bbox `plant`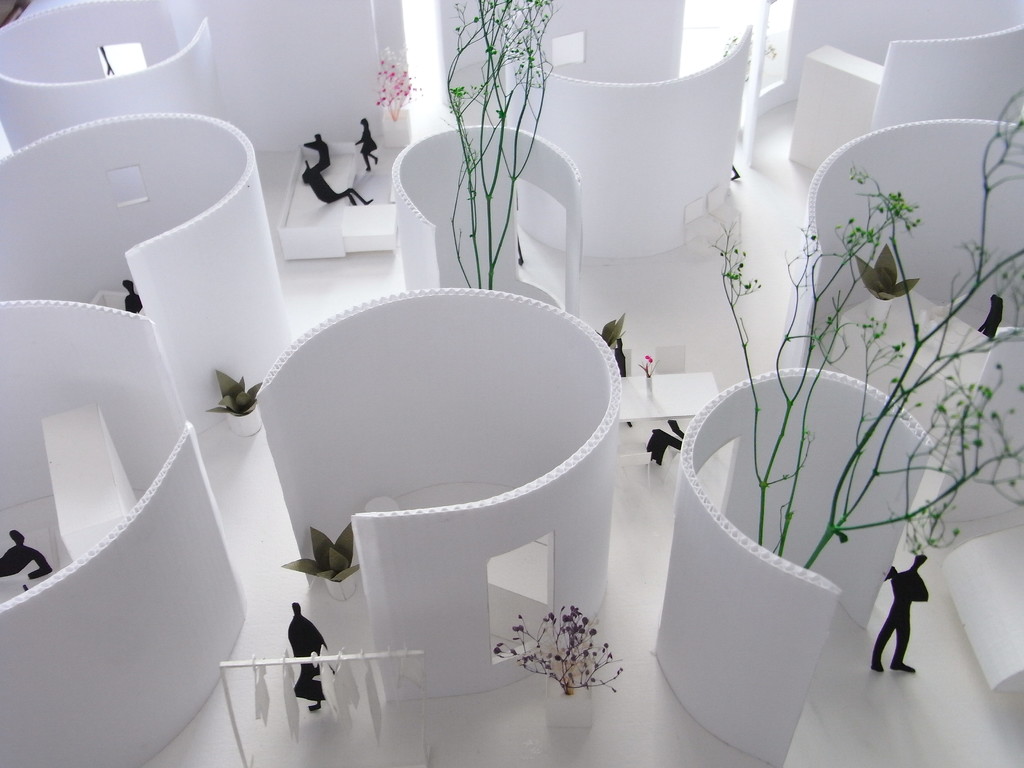
[left=632, top=353, right=664, bottom=380]
